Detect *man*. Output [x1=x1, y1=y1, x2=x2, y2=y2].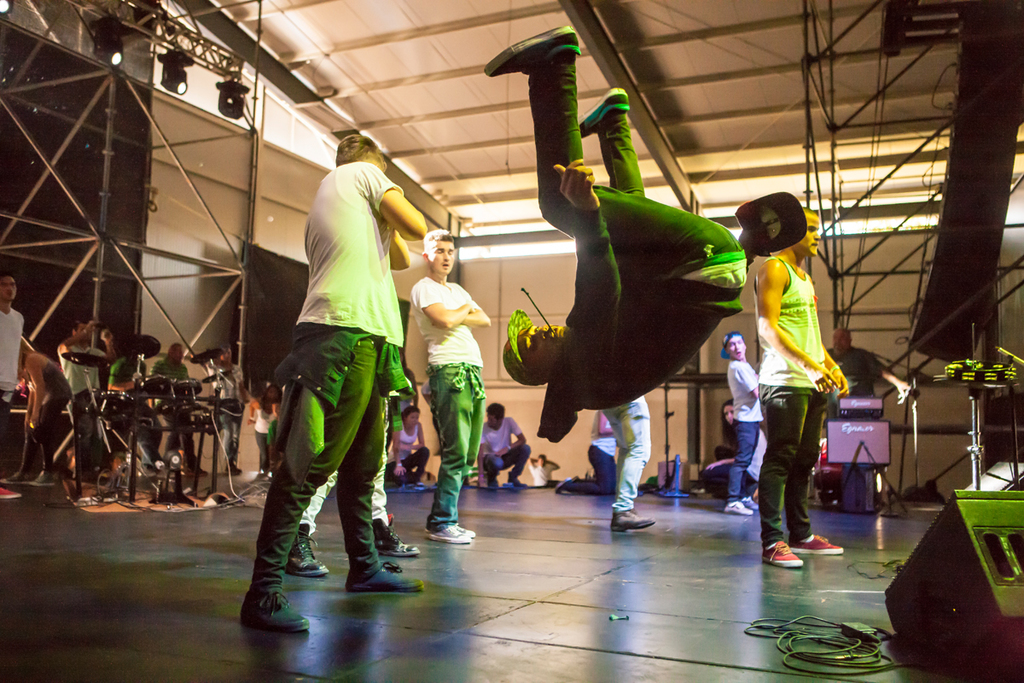
[x1=728, y1=190, x2=862, y2=573].
